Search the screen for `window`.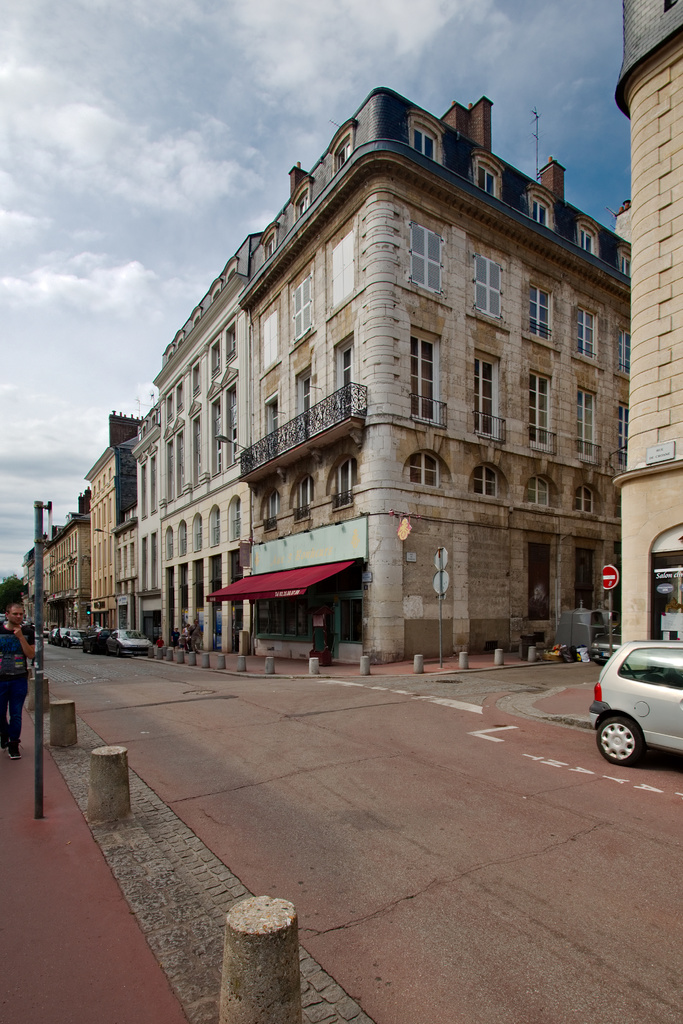
Found at select_region(193, 369, 200, 395).
